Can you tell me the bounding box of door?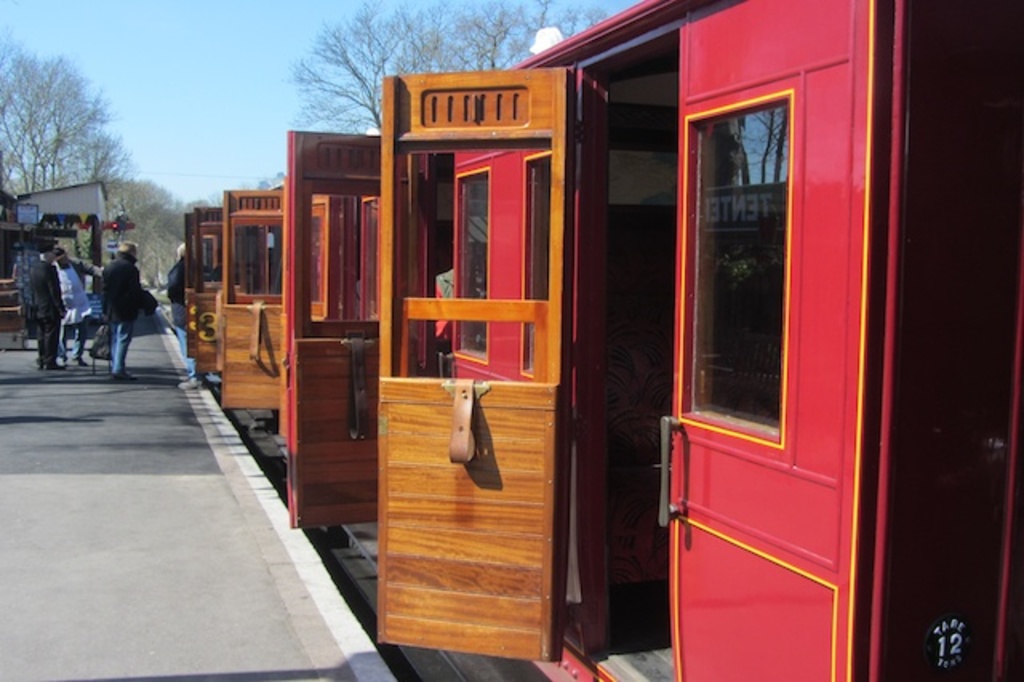
(x1=219, y1=179, x2=294, y2=416).
